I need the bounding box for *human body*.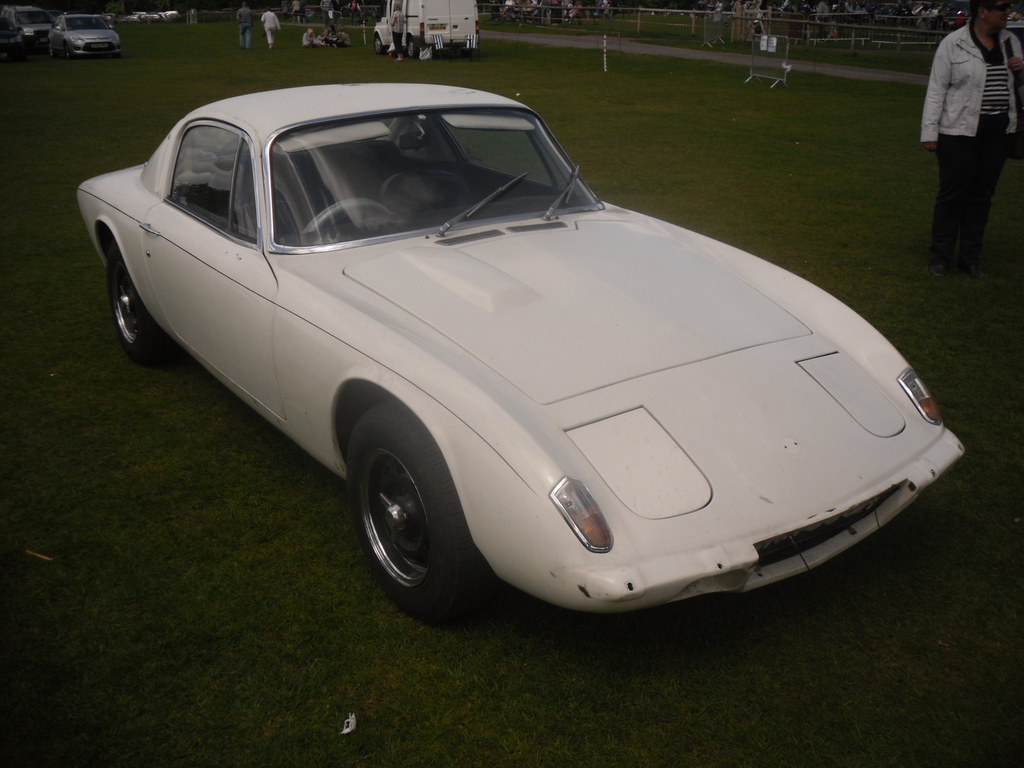
Here it is: [388, 12, 408, 62].
